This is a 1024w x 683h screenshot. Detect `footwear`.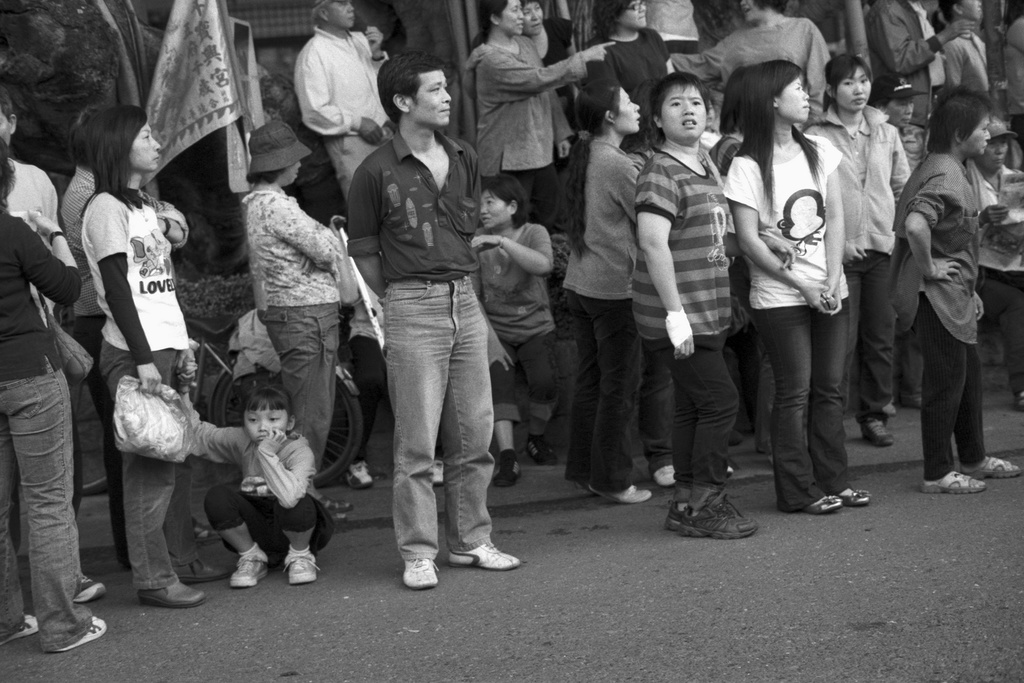
bbox=(136, 577, 209, 606).
